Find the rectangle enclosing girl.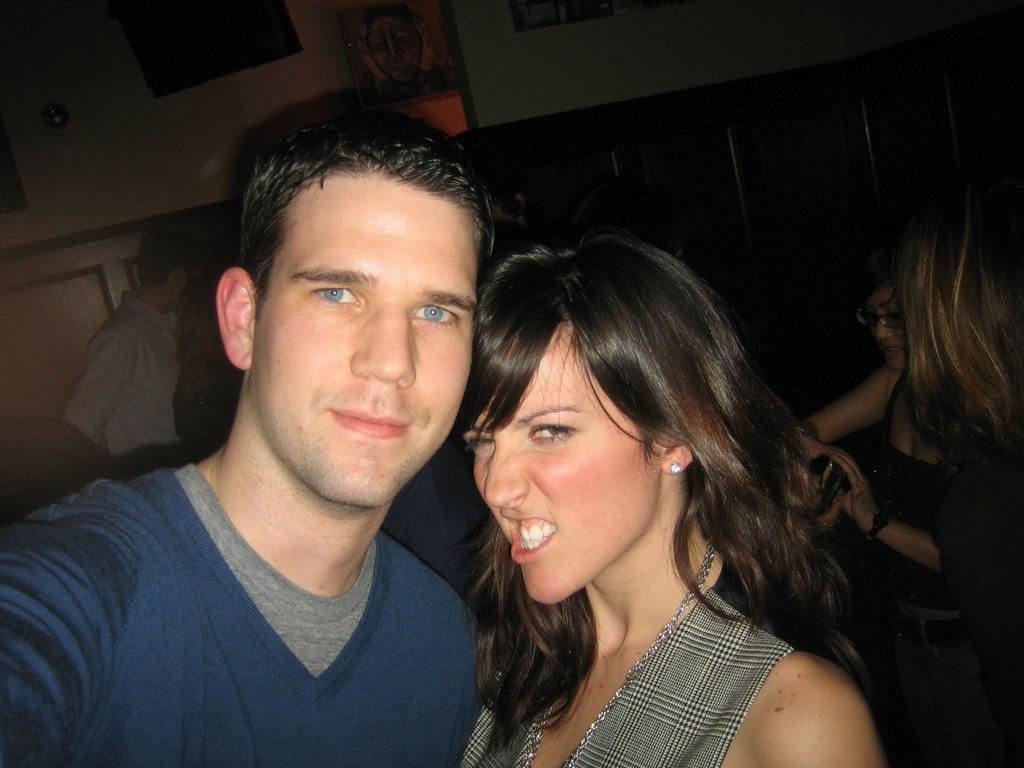
<box>795,234,1023,620</box>.
